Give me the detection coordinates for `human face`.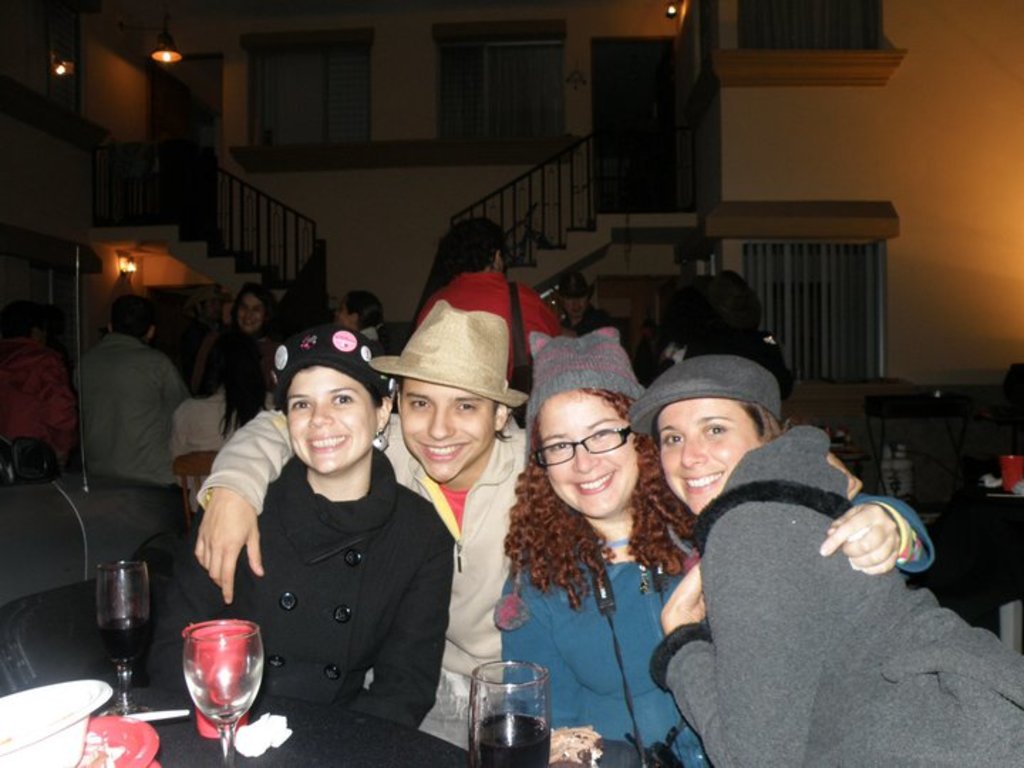
bbox(535, 391, 637, 519).
